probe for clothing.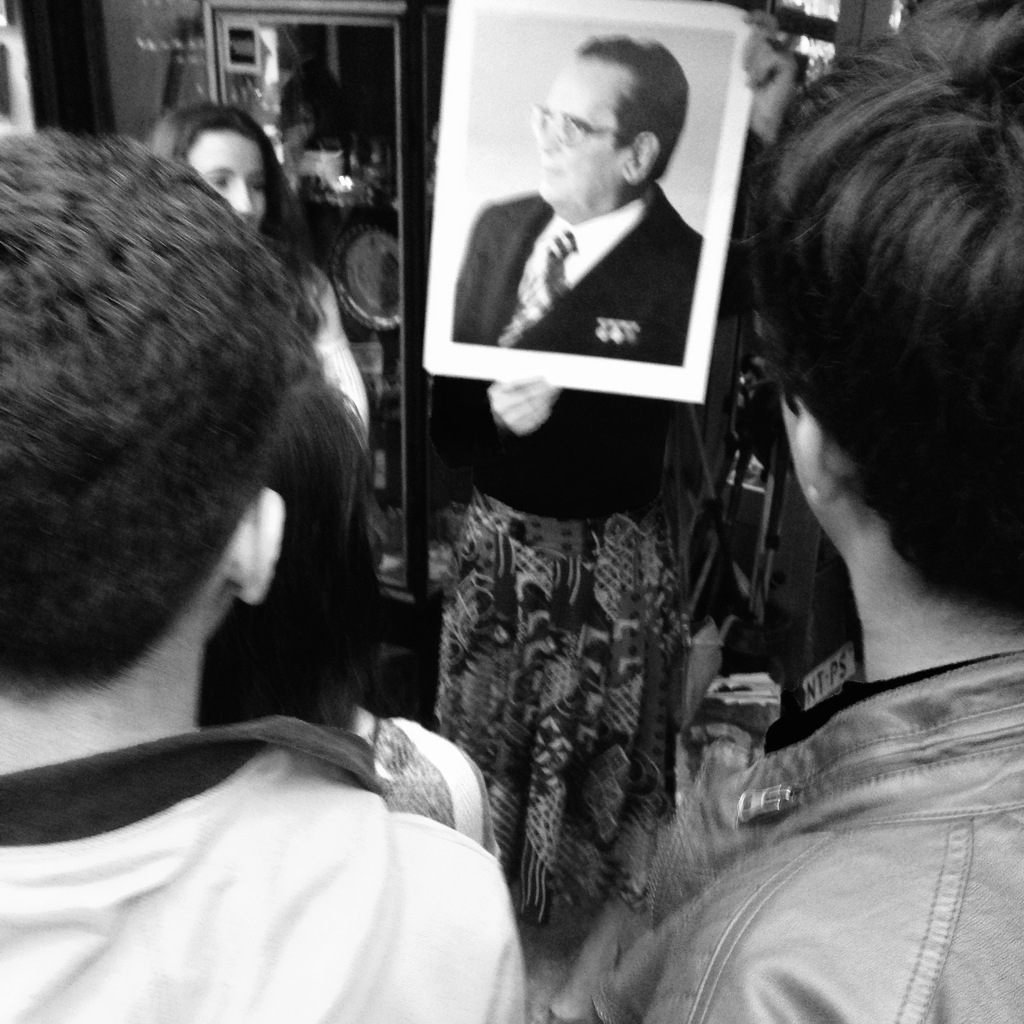
Probe result: [x1=583, y1=641, x2=1023, y2=1023].
